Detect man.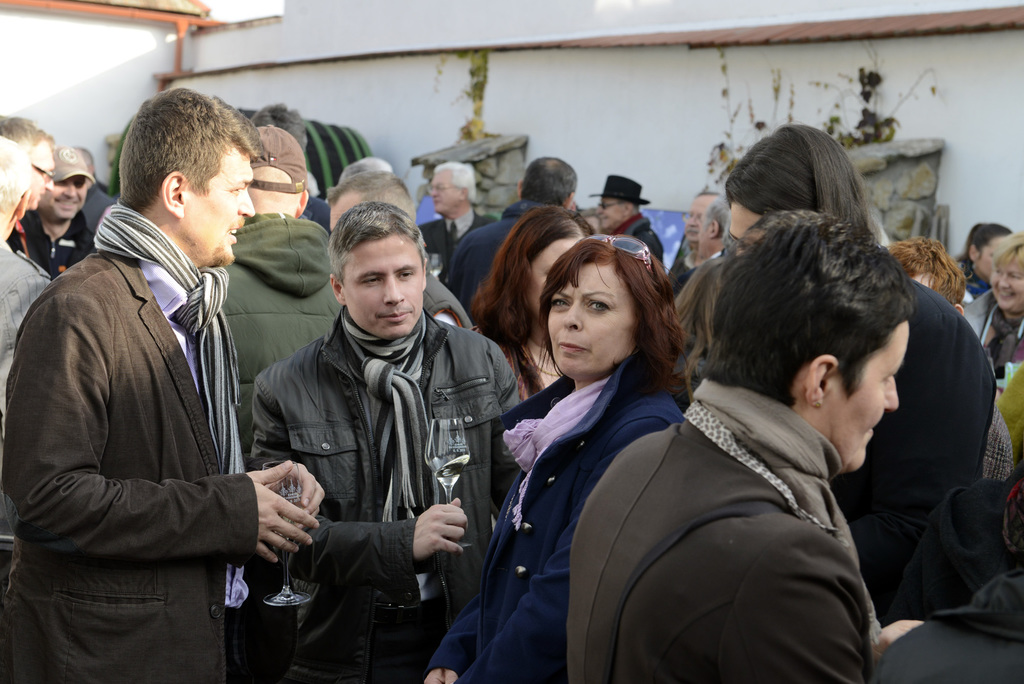
Detected at l=18, t=146, r=108, b=298.
